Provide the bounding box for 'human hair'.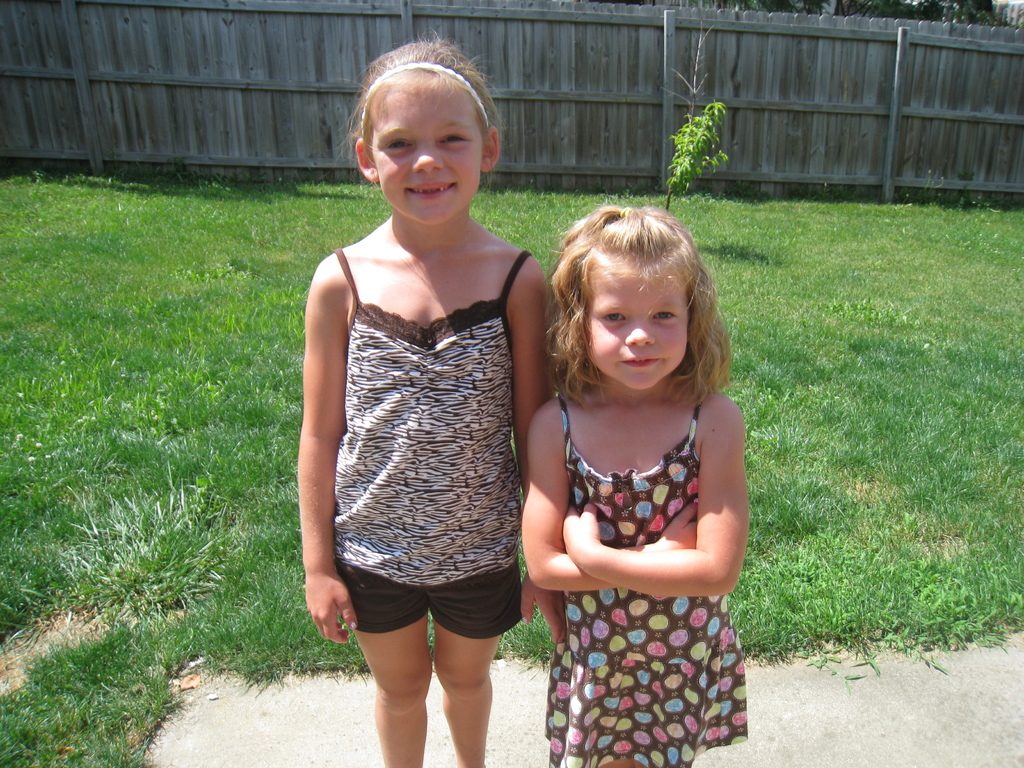
(347, 32, 501, 148).
